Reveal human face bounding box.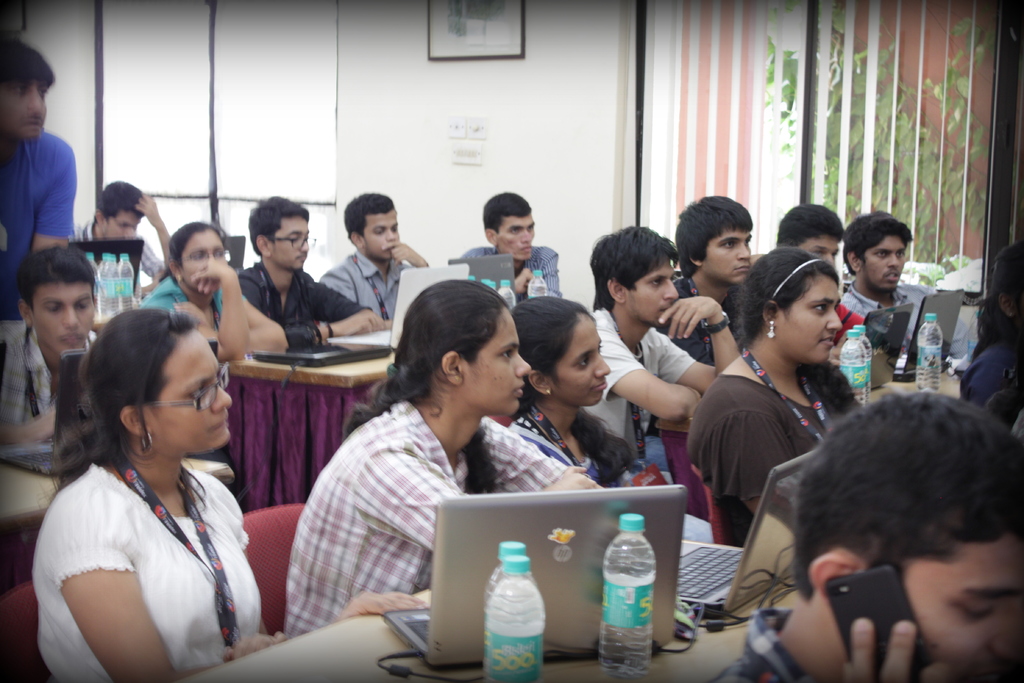
Revealed: 271:217:309:273.
